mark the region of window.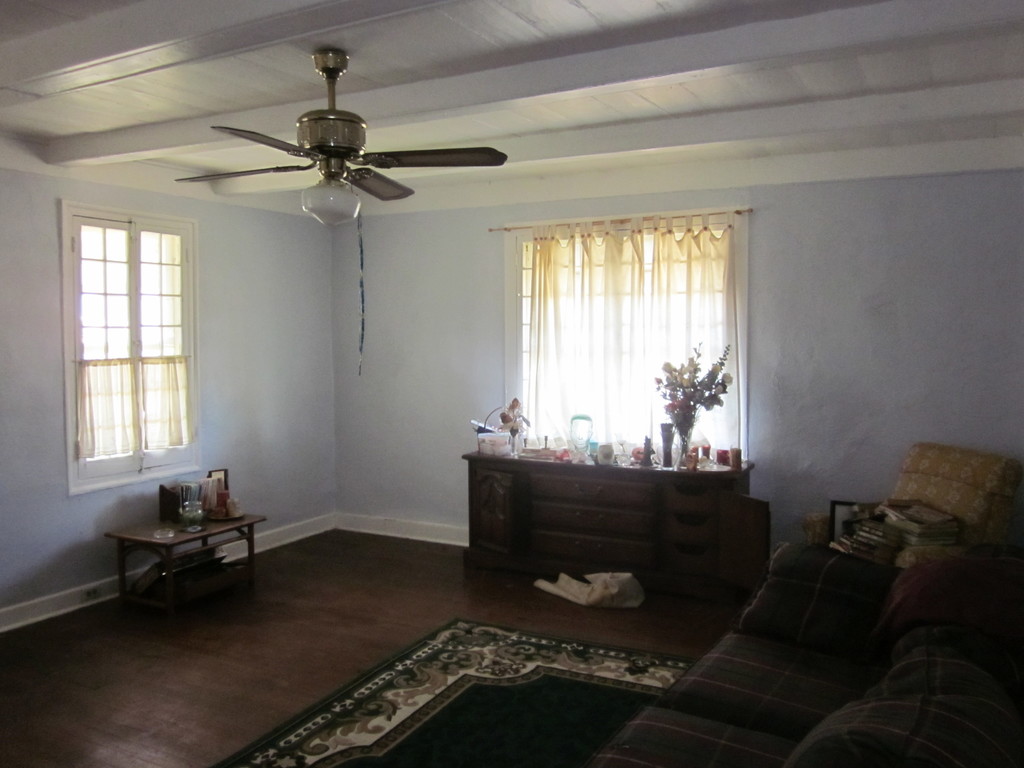
Region: (502,207,752,463).
